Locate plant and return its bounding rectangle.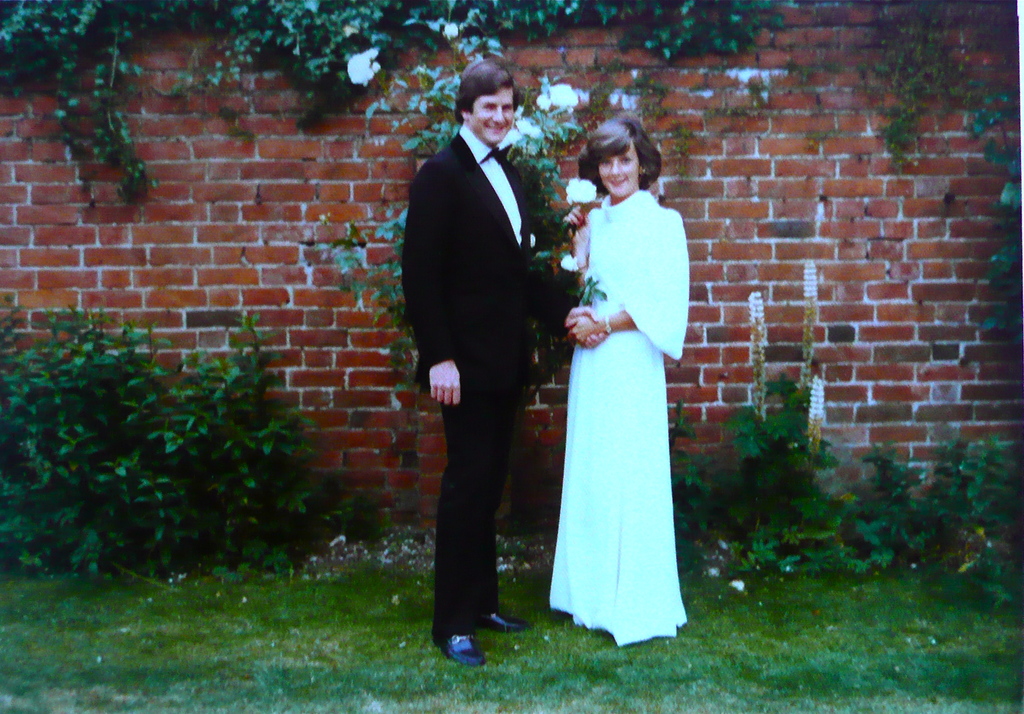
bbox=[300, 204, 422, 367].
